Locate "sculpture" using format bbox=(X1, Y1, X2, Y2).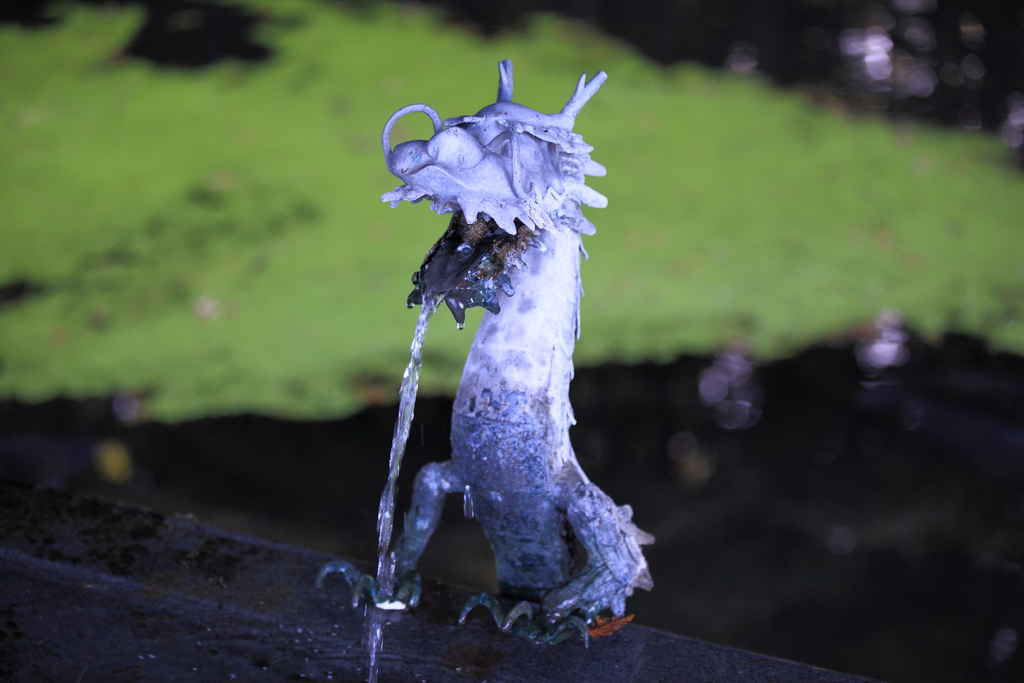
bbox=(354, 60, 654, 673).
